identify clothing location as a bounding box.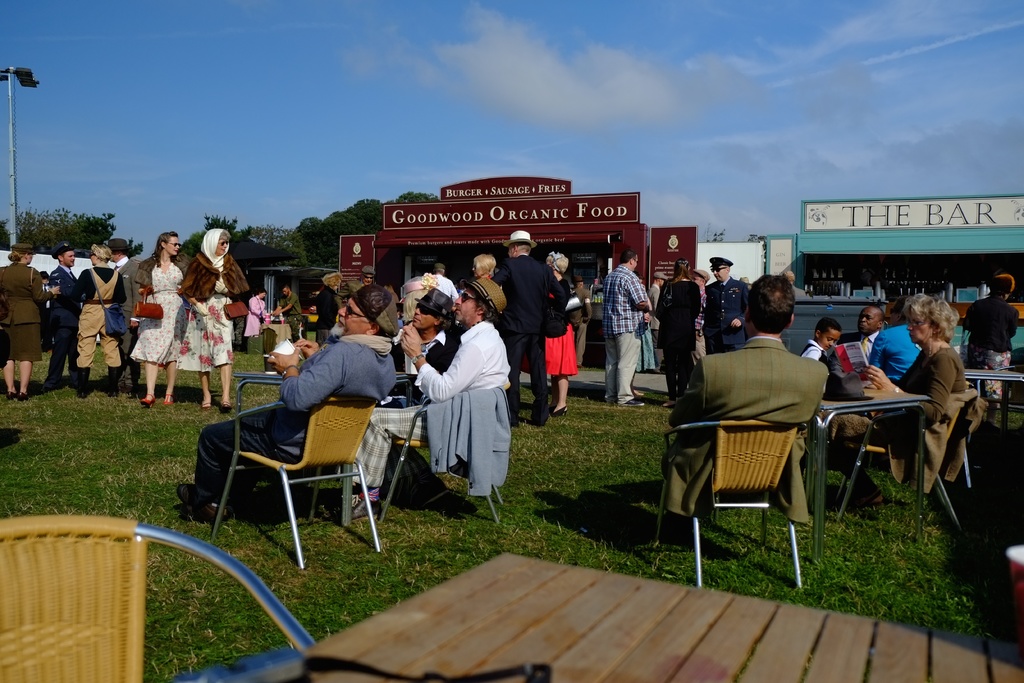
[961, 299, 1023, 416].
